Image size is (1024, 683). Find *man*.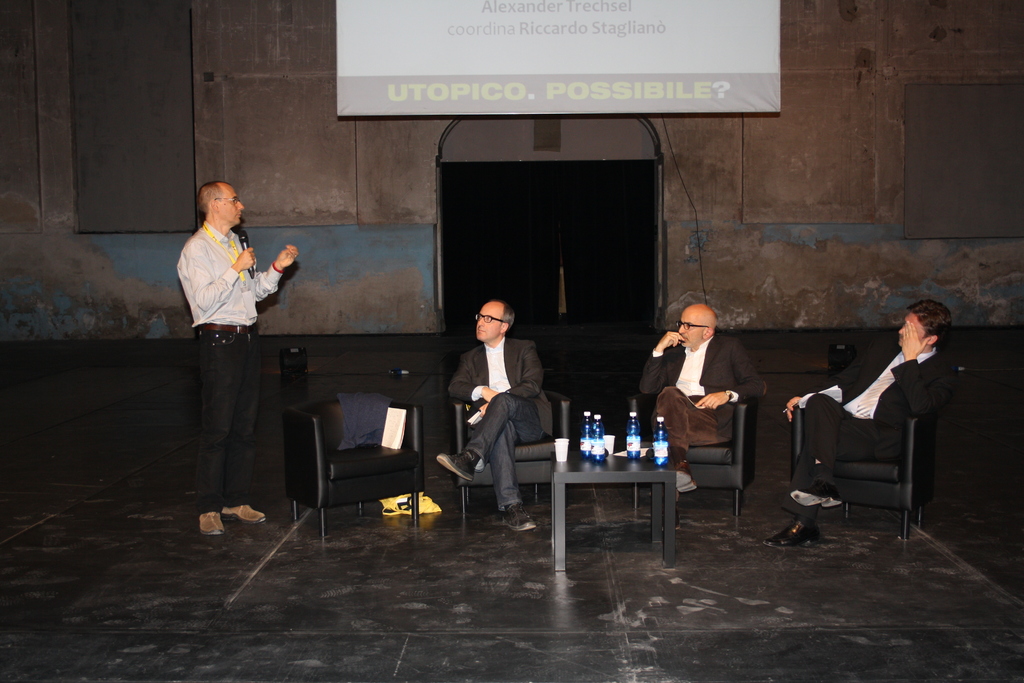
region(176, 181, 305, 545).
